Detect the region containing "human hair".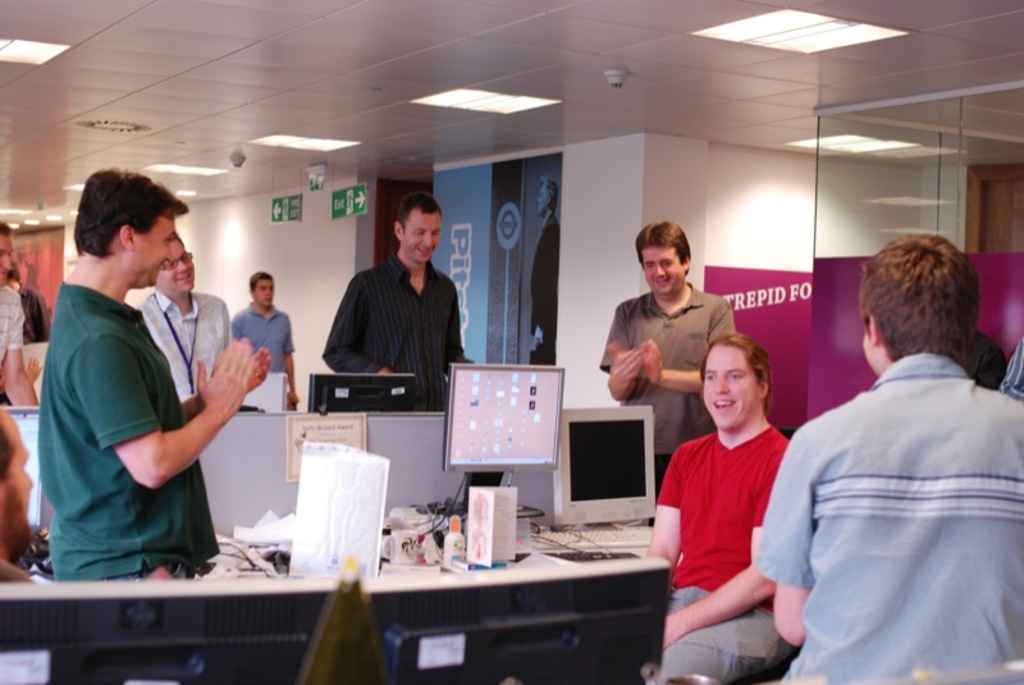
detection(635, 222, 692, 277).
